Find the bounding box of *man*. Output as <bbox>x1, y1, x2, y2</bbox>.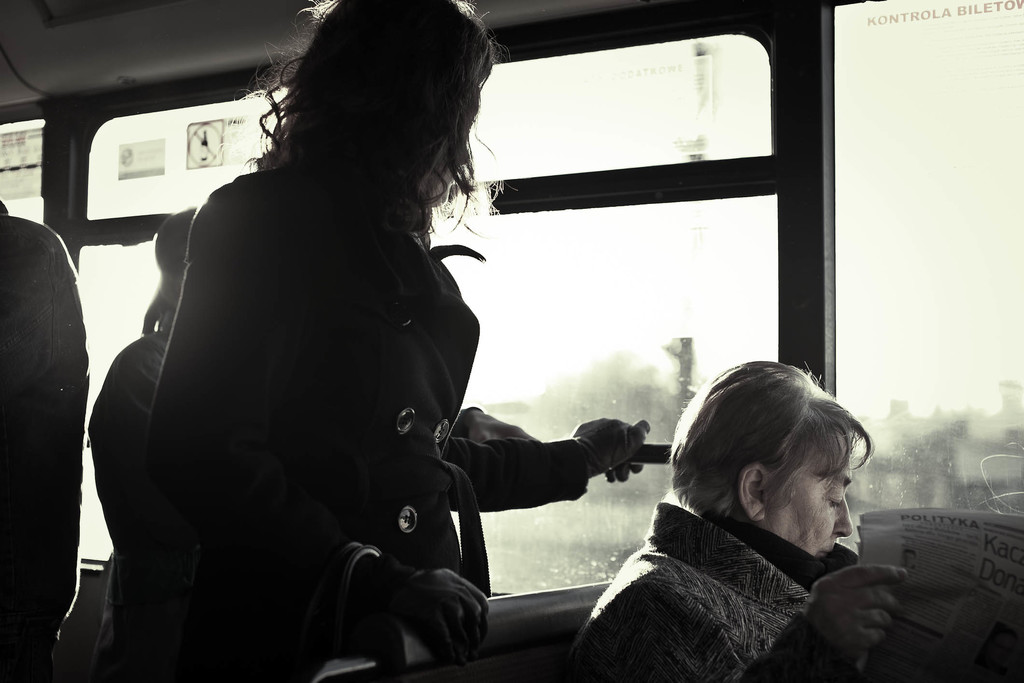
<bbox>559, 375, 979, 682</bbox>.
